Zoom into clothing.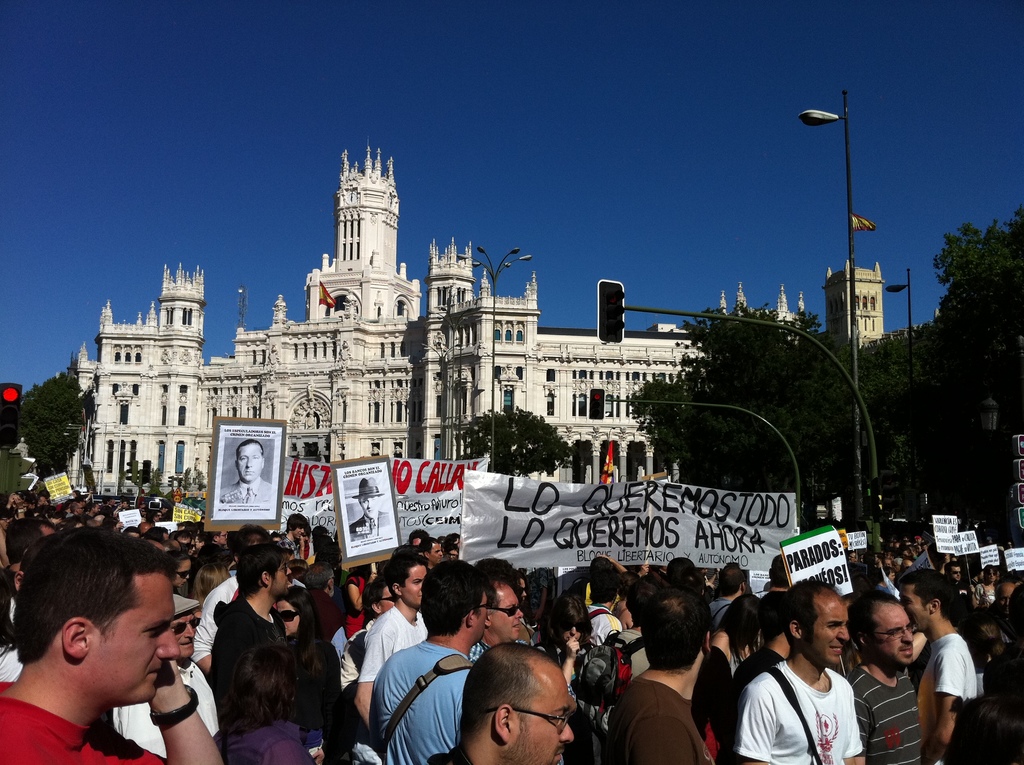
Zoom target: [702,593,730,632].
